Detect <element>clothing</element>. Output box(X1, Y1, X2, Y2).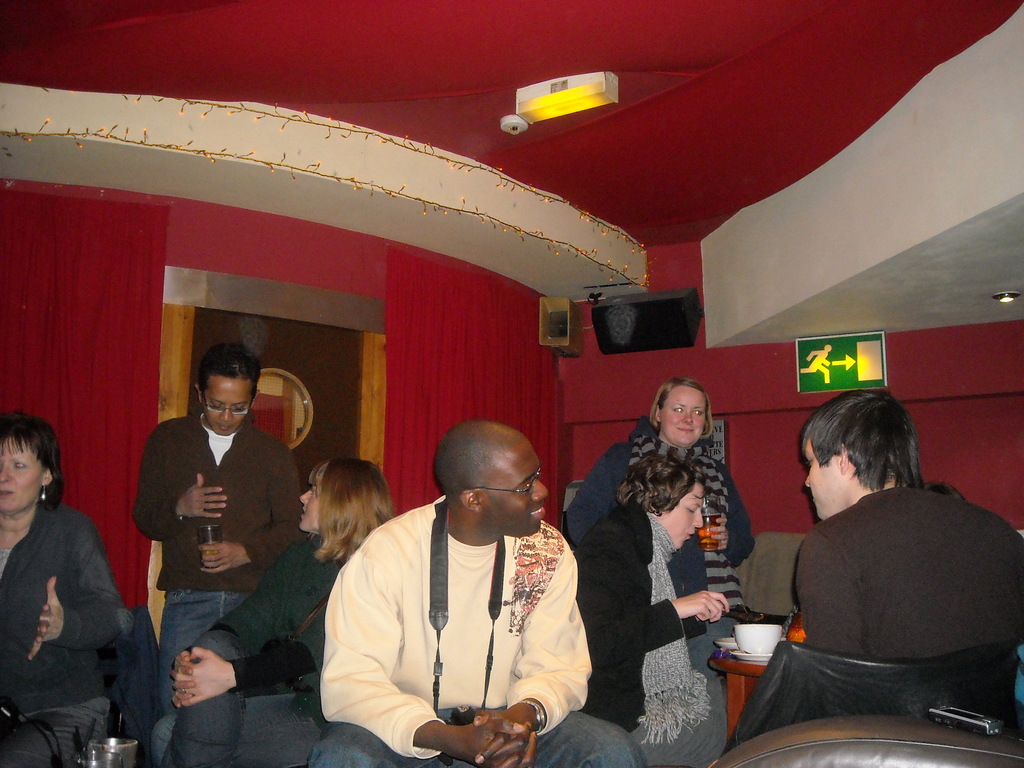
box(0, 497, 140, 767).
